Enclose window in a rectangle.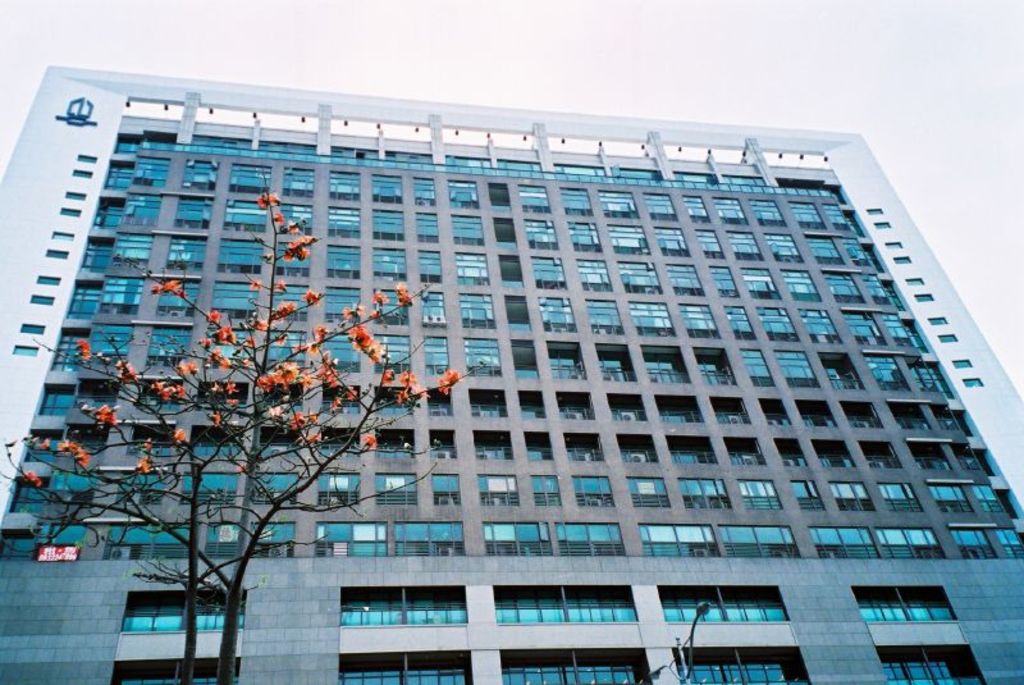
[left=269, top=380, right=303, bottom=417].
